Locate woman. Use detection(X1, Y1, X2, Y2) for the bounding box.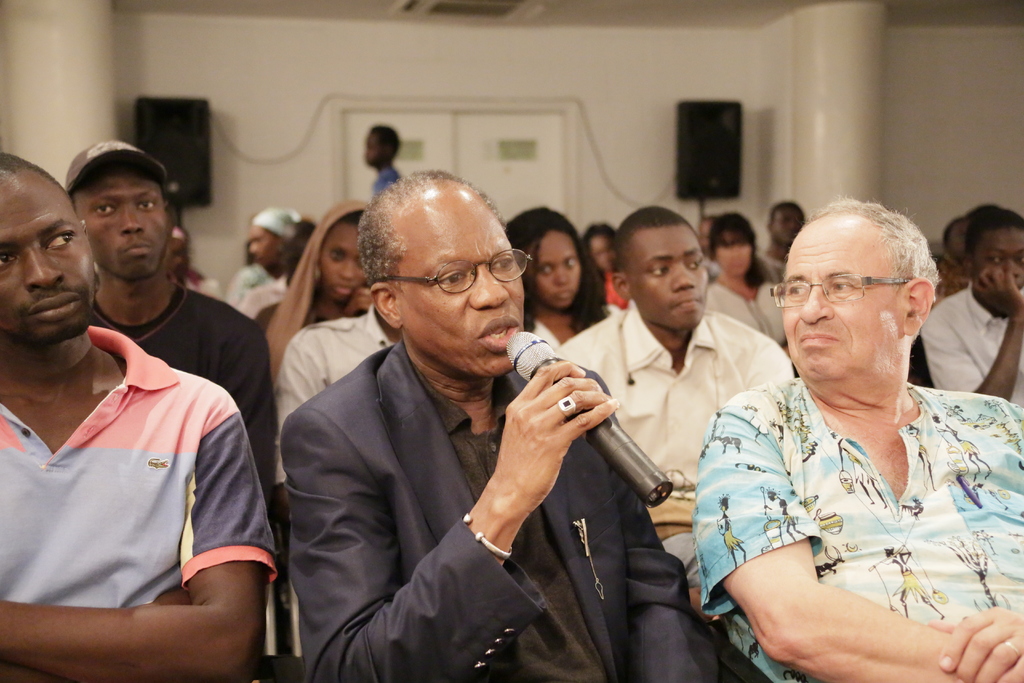
detection(236, 192, 368, 393).
